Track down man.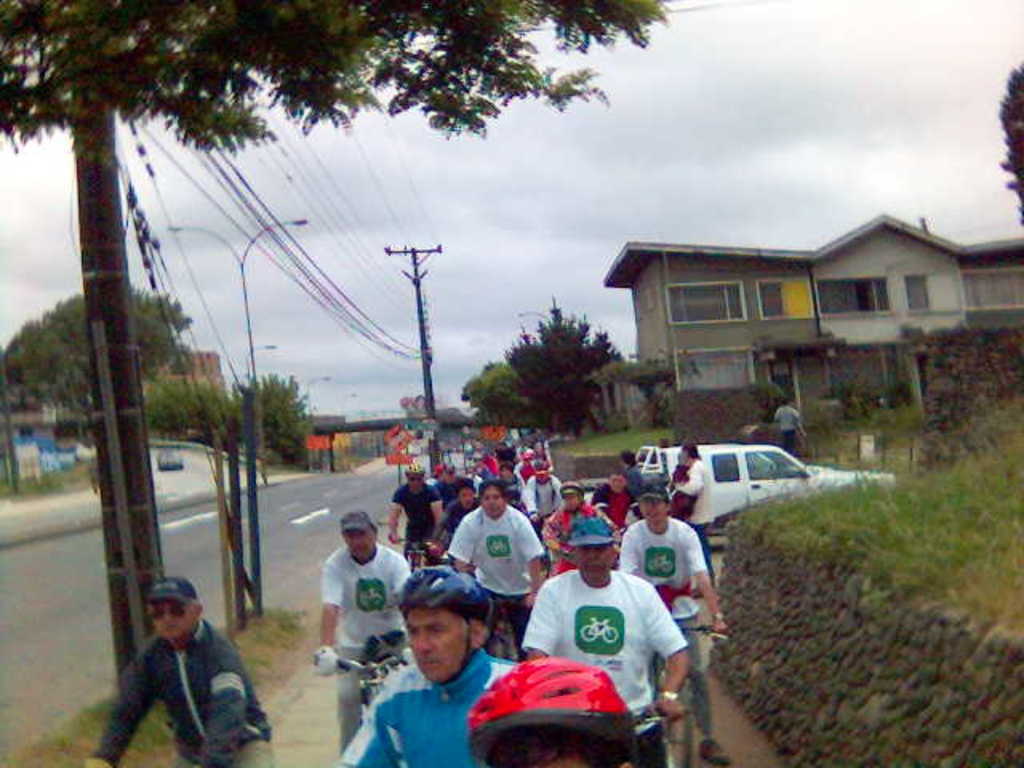
Tracked to bbox(450, 482, 549, 653).
